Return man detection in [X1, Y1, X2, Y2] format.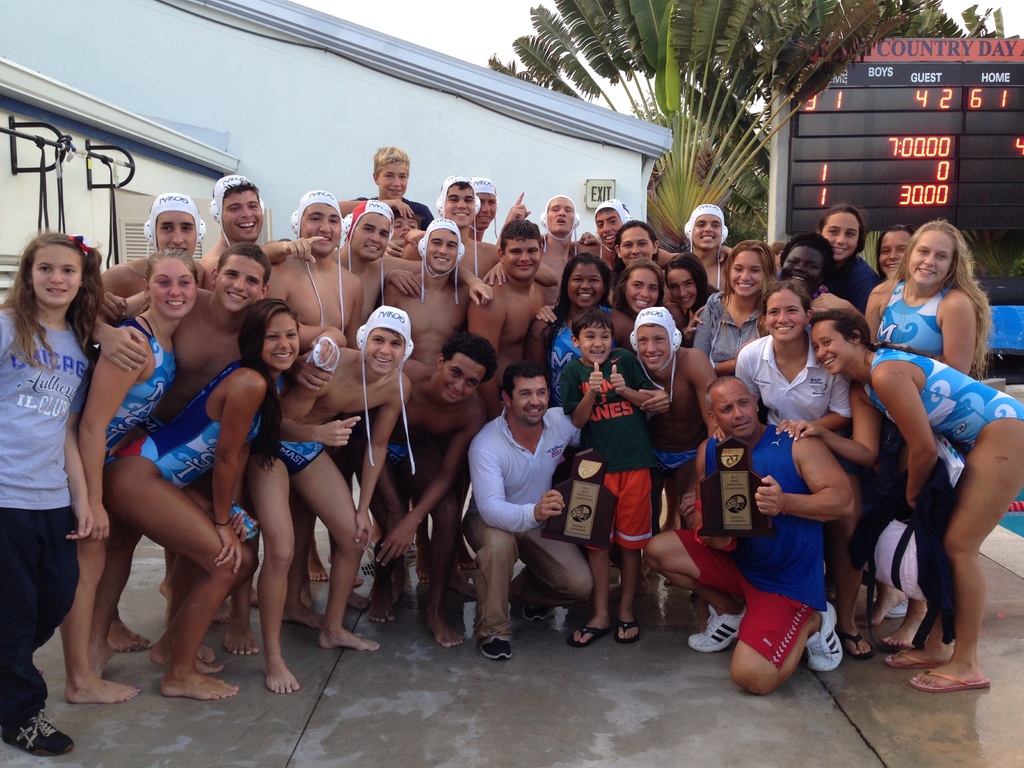
[451, 346, 587, 658].
